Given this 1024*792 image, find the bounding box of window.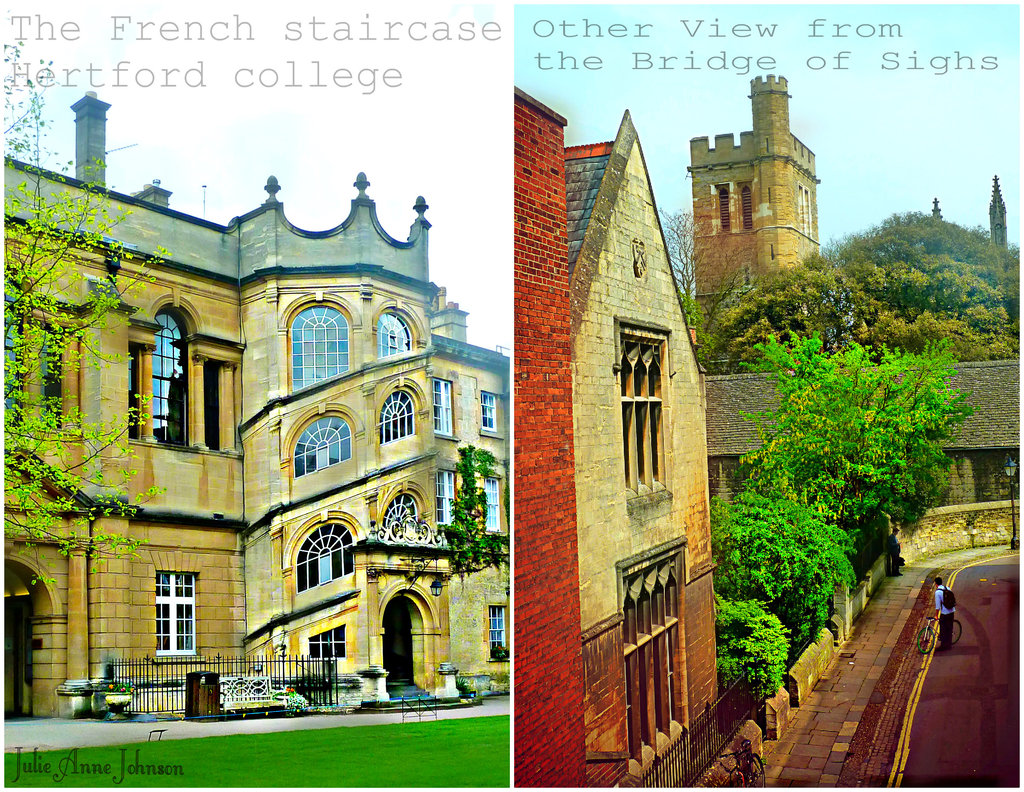
select_region(383, 494, 423, 530).
